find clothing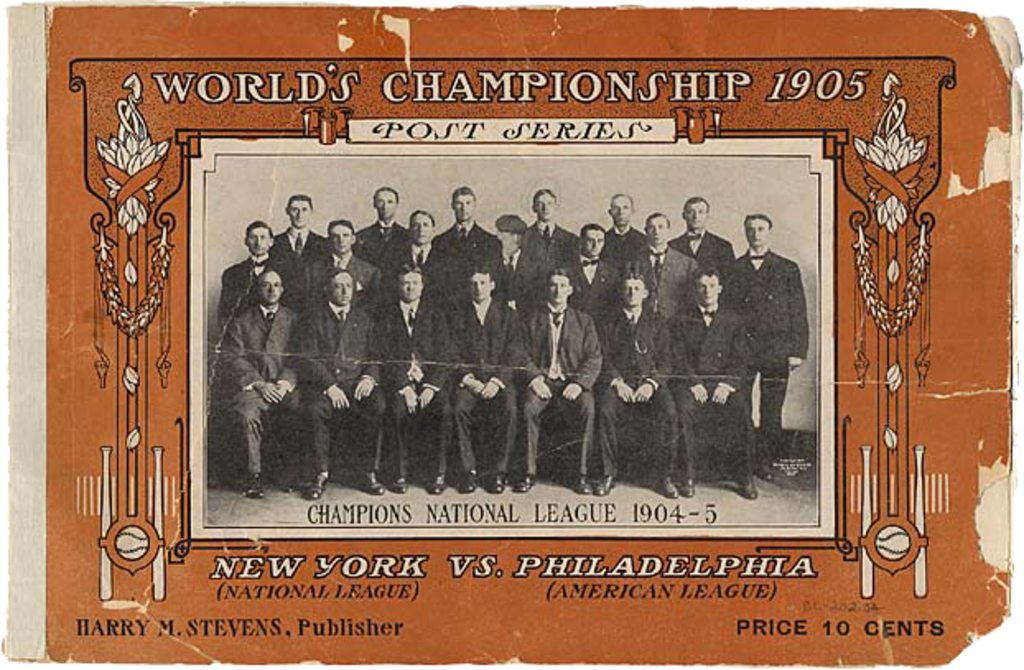
<bbox>451, 214, 505, 286</bbox>
